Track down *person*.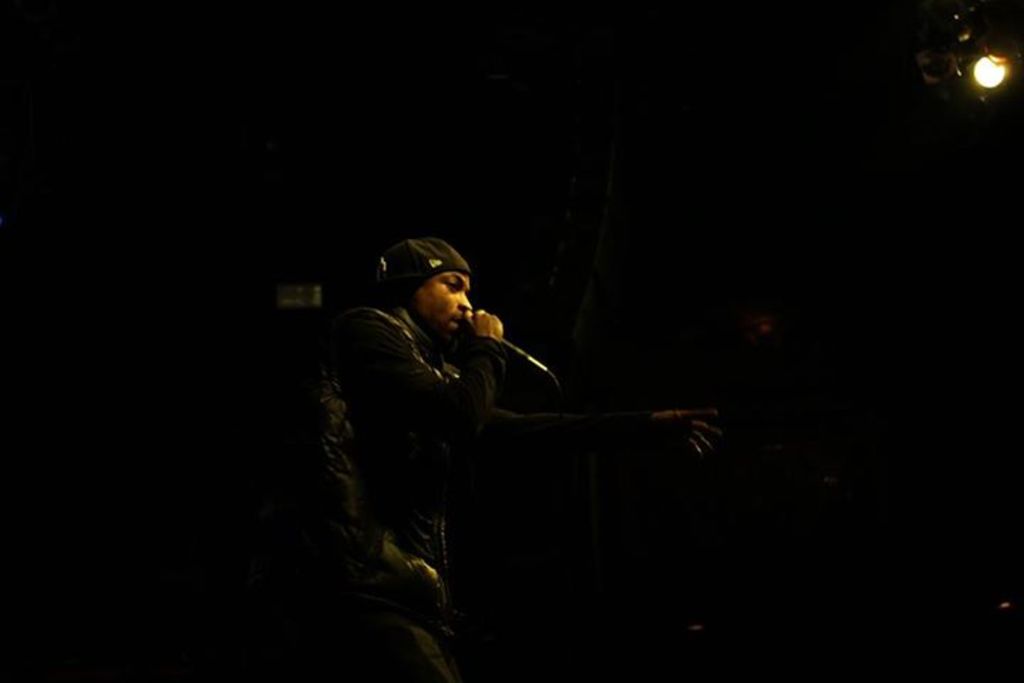
Tracked to box(316, 240, 720, 679).
